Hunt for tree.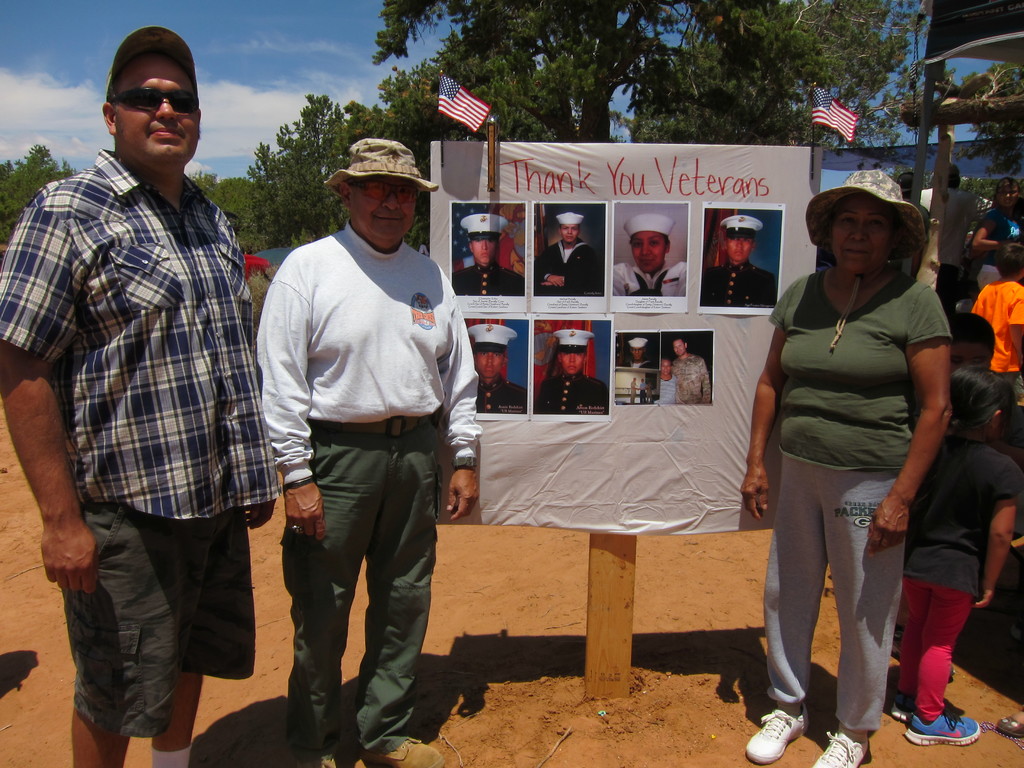
Hunted down at x1=243, y1=0, x2=927, y2=216.
